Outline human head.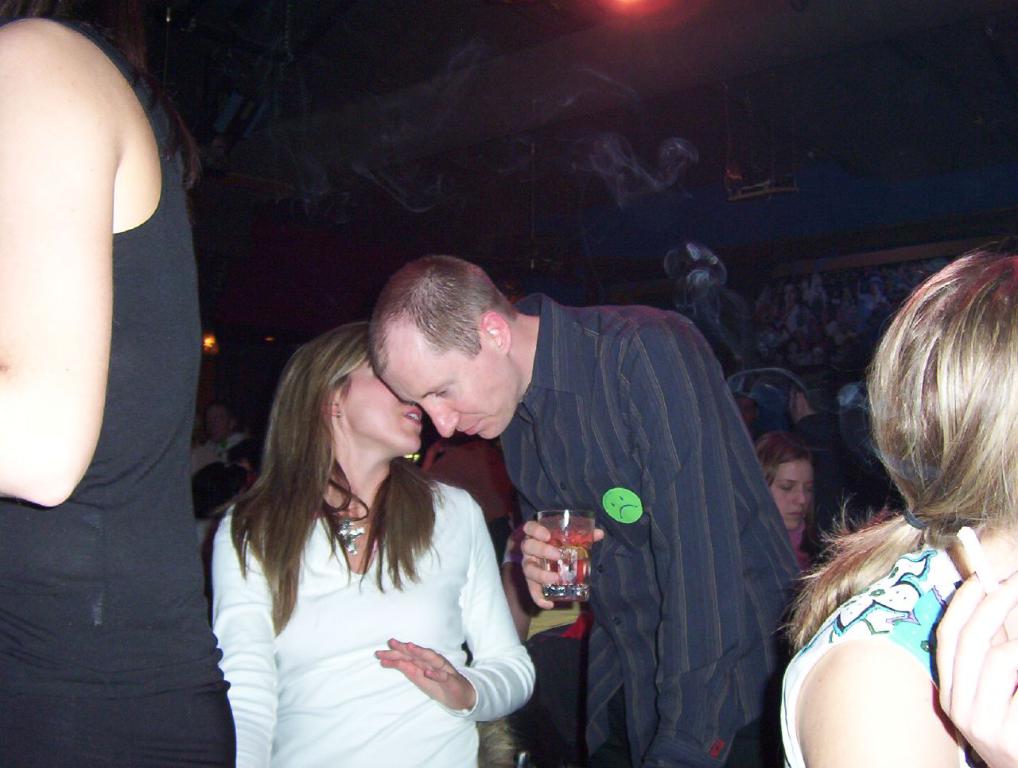
Outline: (228, 432, 263, 486).
